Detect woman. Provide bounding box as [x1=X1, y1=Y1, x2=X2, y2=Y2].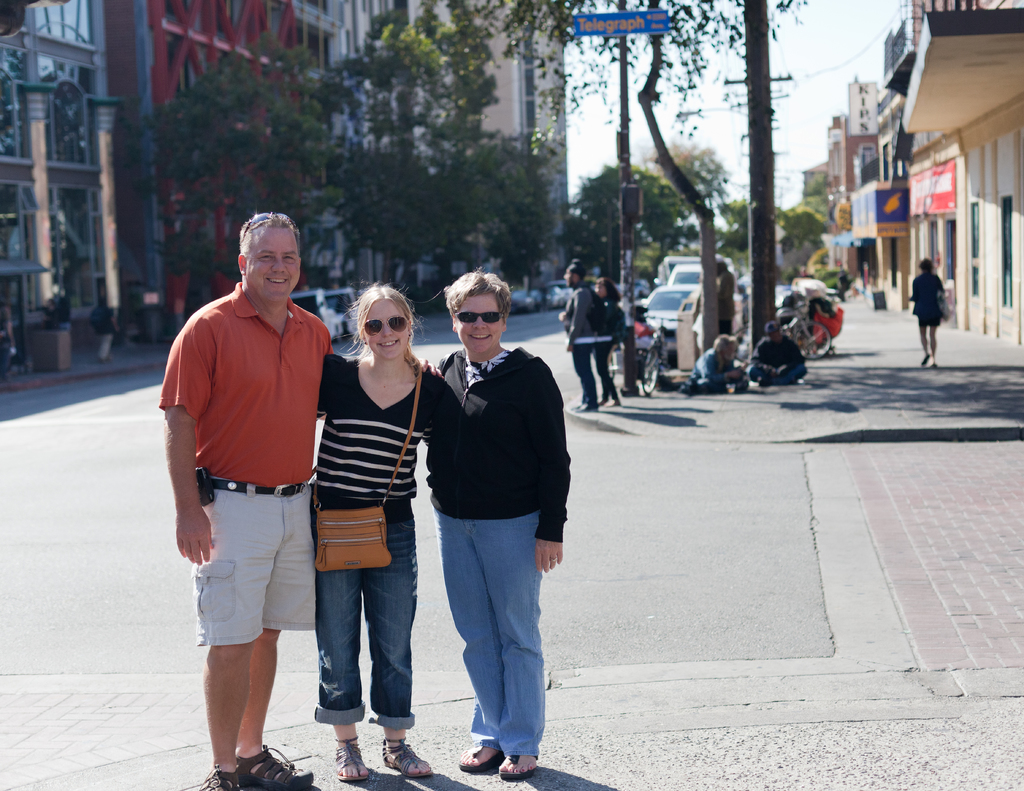
[x1=592, y1=278, x2=625, y2=403].
